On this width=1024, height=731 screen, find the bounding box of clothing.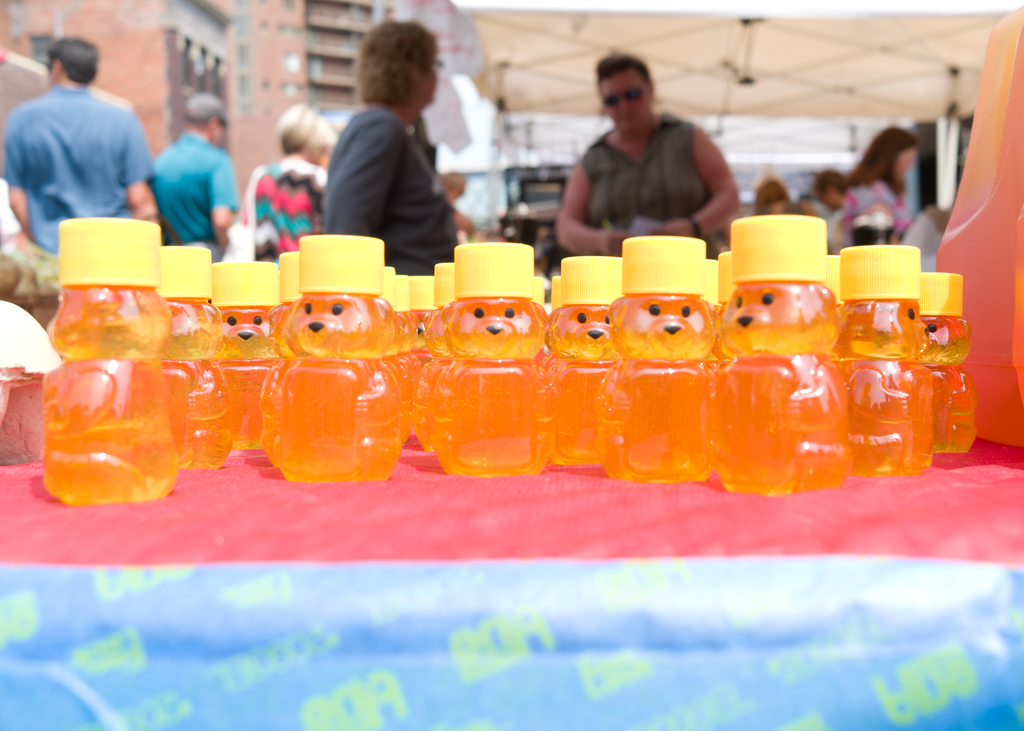
Bounding box: bbox(578, 111, 726, 258).
